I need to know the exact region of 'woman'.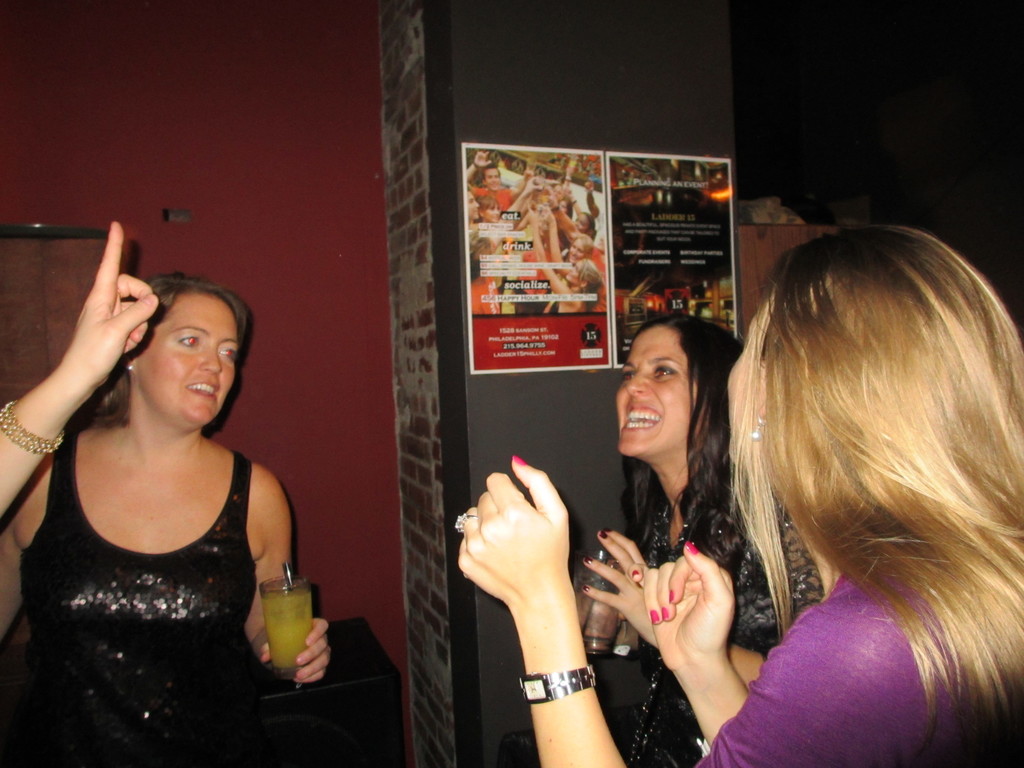
Region: <bbox>1, 218, 298, 761</bbox>.
